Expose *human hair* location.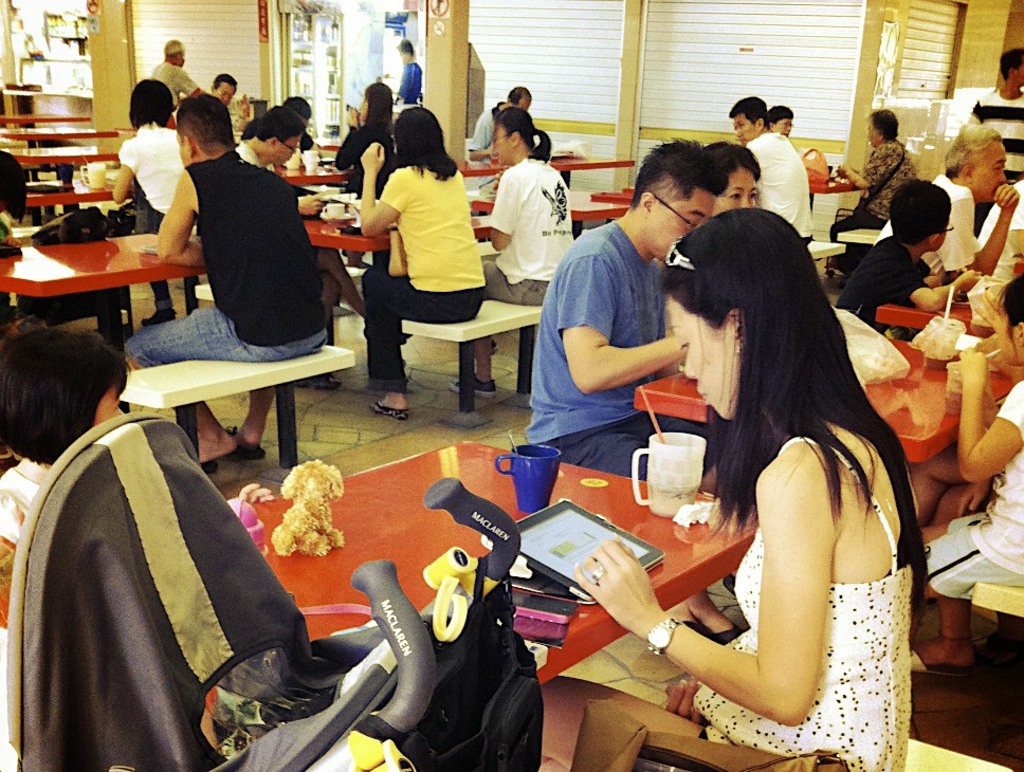
Exposed at [x1=12, y1=317, x2=117, y2=456].
